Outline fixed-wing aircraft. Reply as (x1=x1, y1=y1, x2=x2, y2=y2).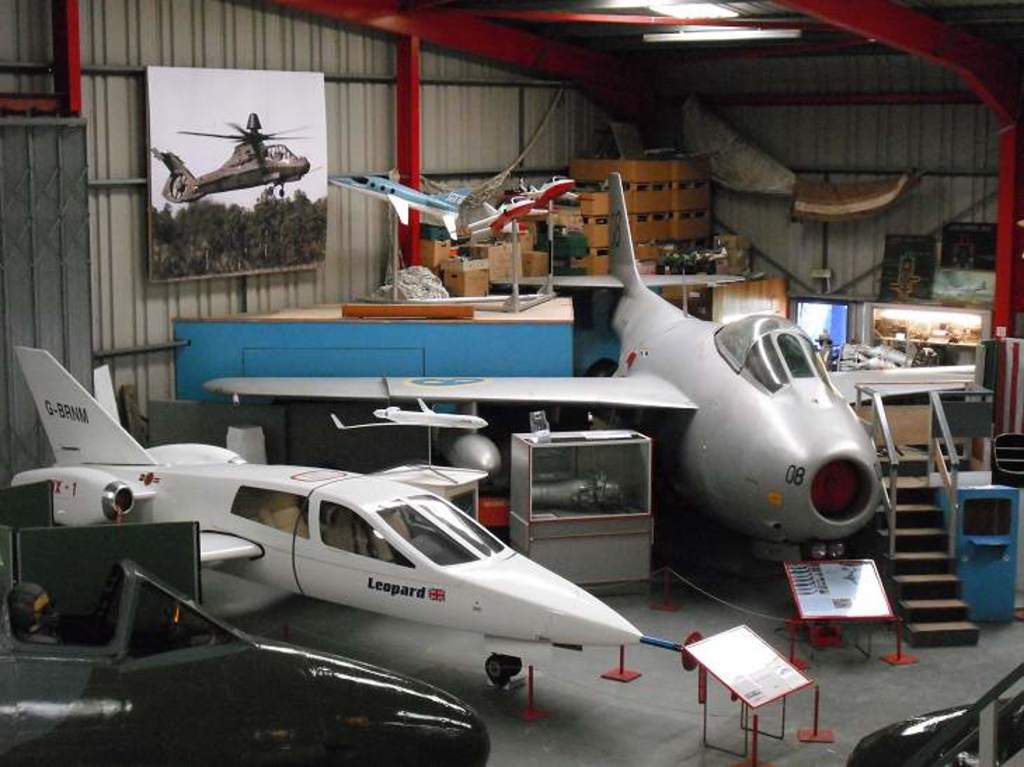
(x1=208, y1=175, x2=976, y2=610).
